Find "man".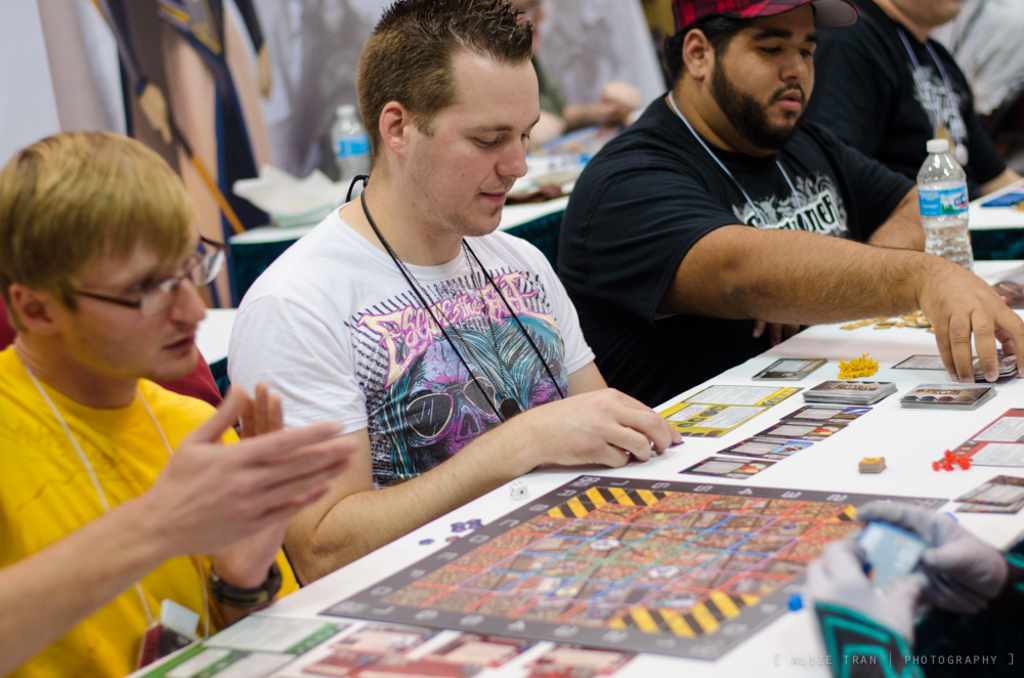
[536,2,1023,401].
